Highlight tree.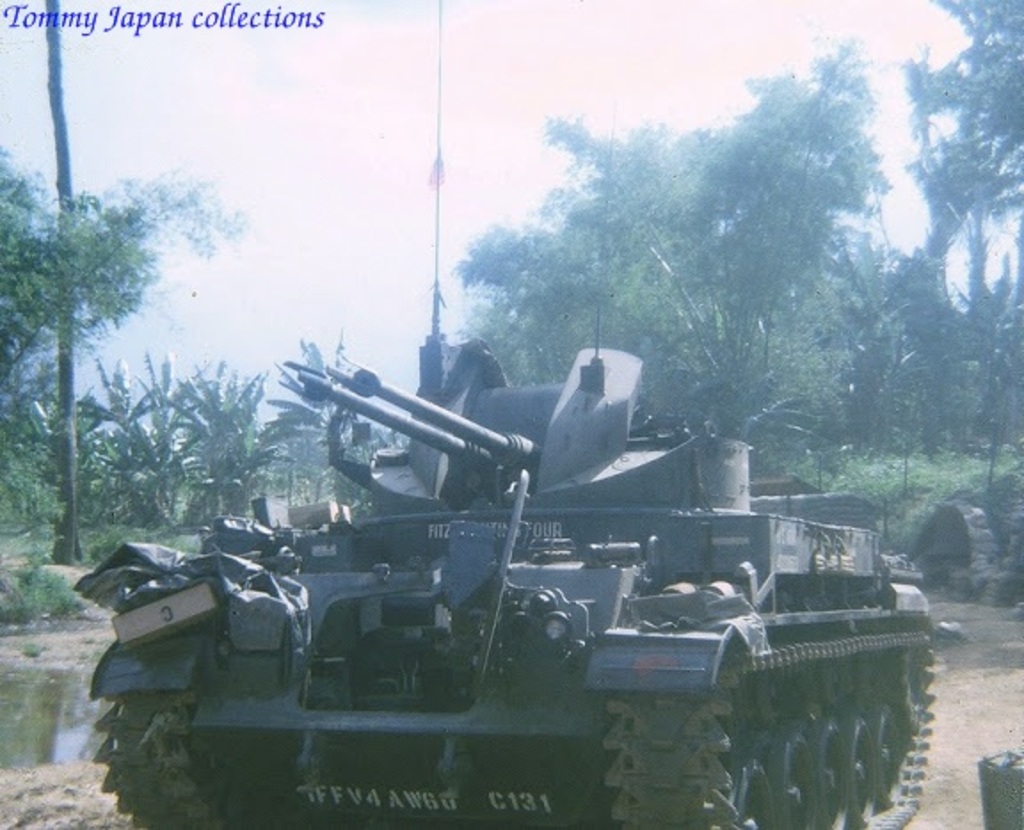
Highlighted region: crop(880, 0, 1022, 462).
